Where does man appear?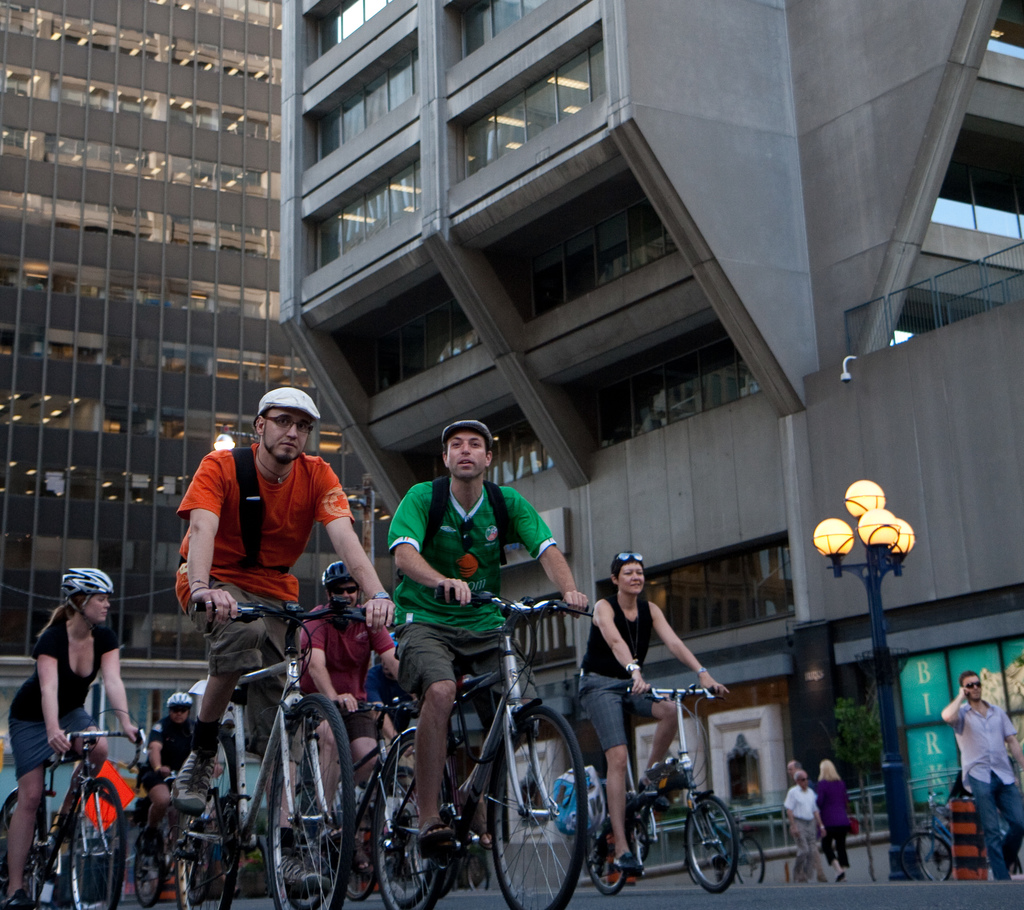
Appears at pyautogui.locateOnScreen(785, 762, 813, 880).
